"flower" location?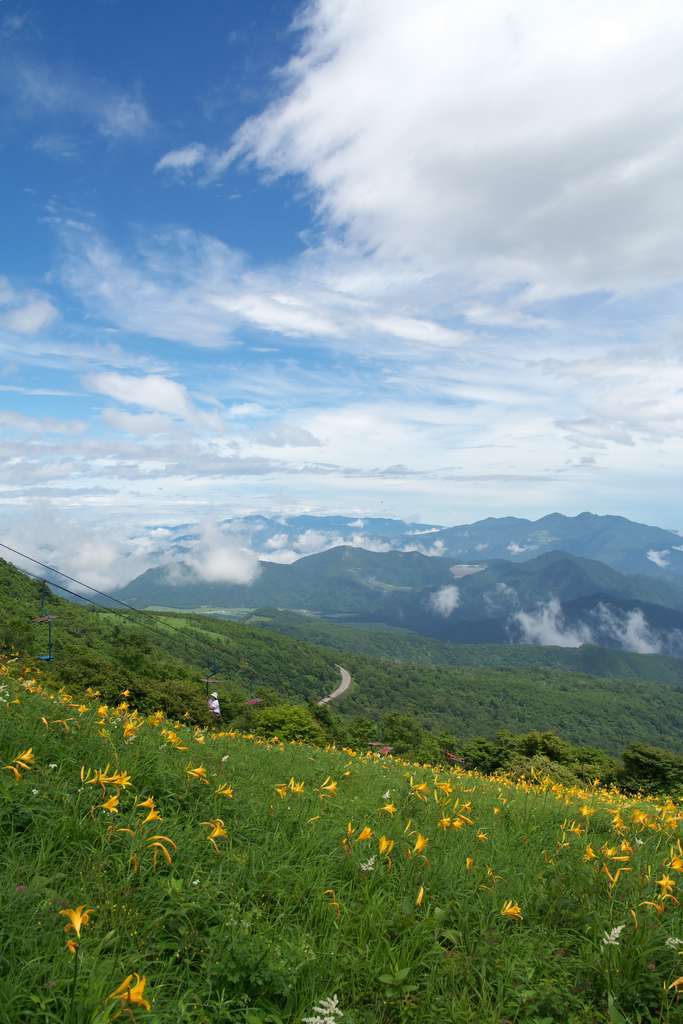
BBox(665, 980, 682, 994)
